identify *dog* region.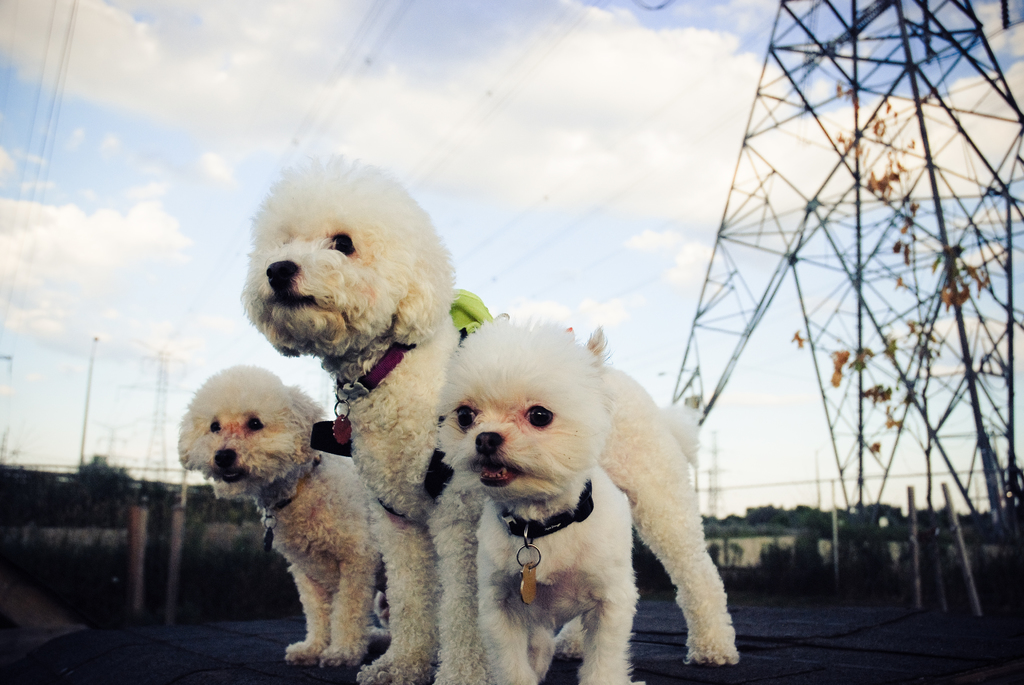
Region: 242:152:616:684.
